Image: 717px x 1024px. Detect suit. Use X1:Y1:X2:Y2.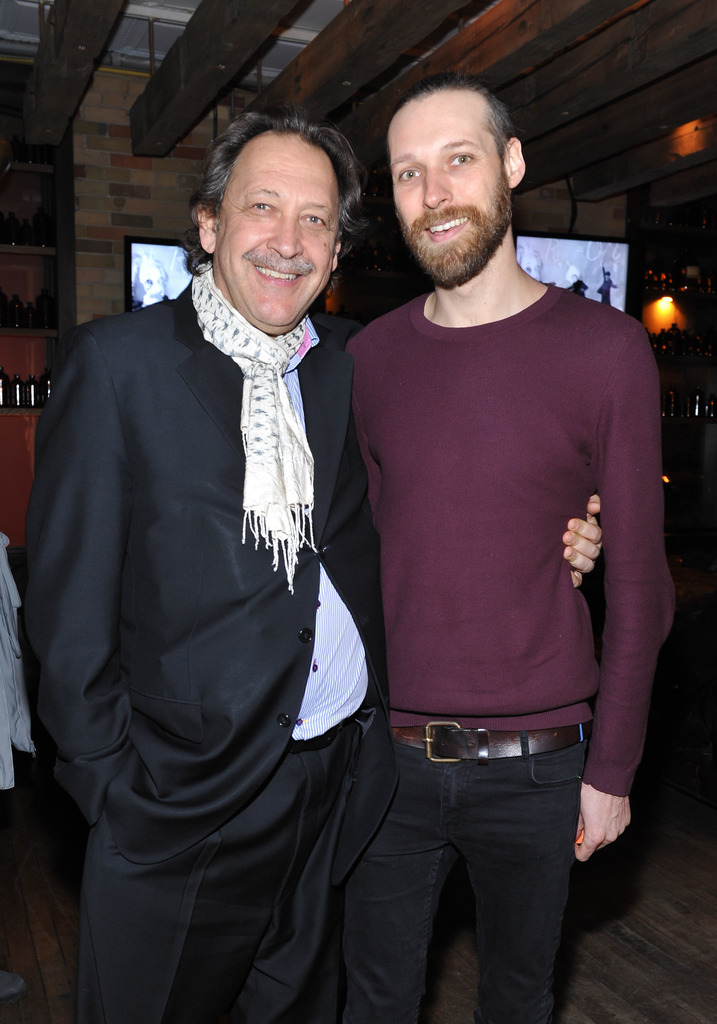
6:95:405:1023.
